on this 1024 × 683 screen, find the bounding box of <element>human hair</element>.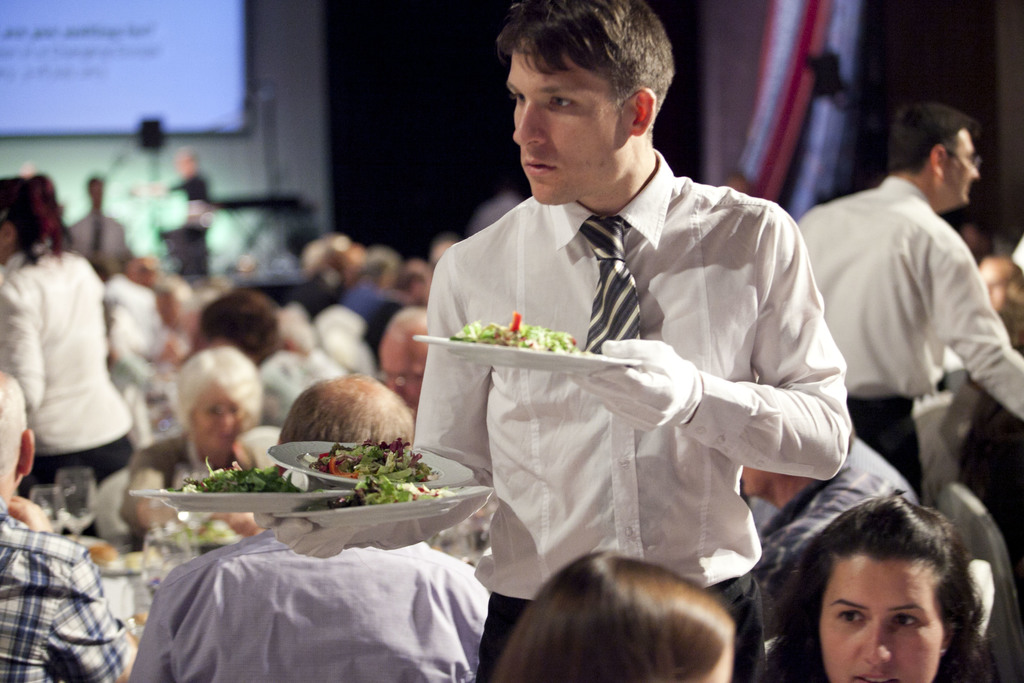
Bounding box: 0, 372, 29, 478.
